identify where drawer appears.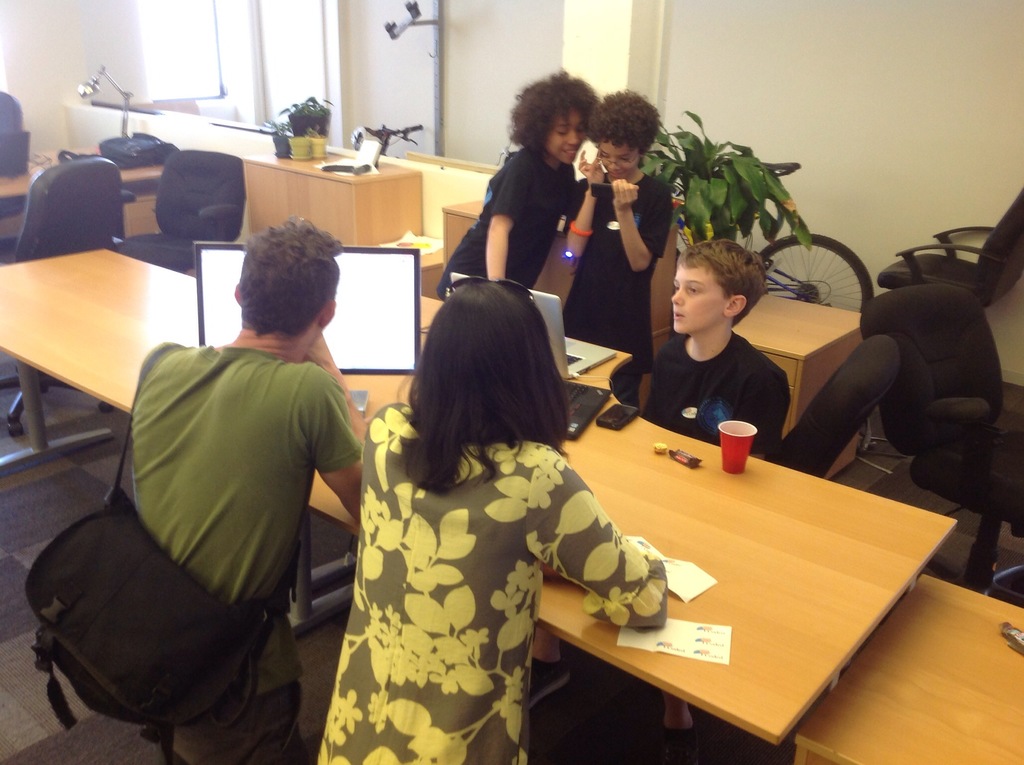
Appears at bbox=[762, 351, 796, 390].
